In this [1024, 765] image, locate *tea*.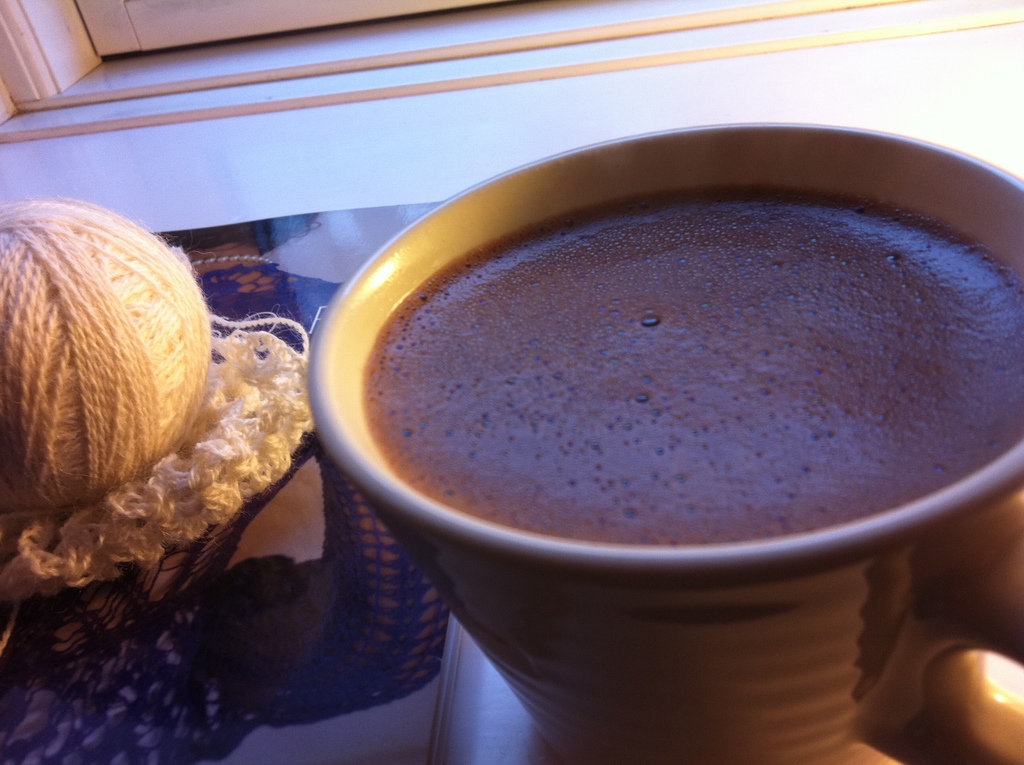
Bounding box: (360, 202, 1023, 545).
